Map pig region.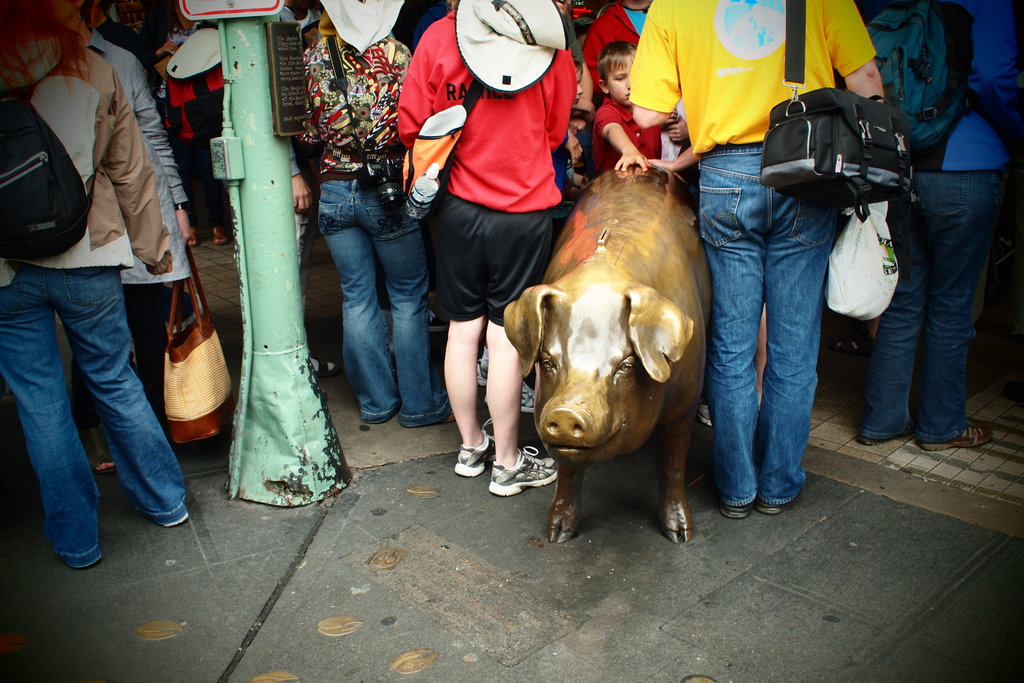
Mapped to [x1=504, y1=160, x2=714, y2=548].
